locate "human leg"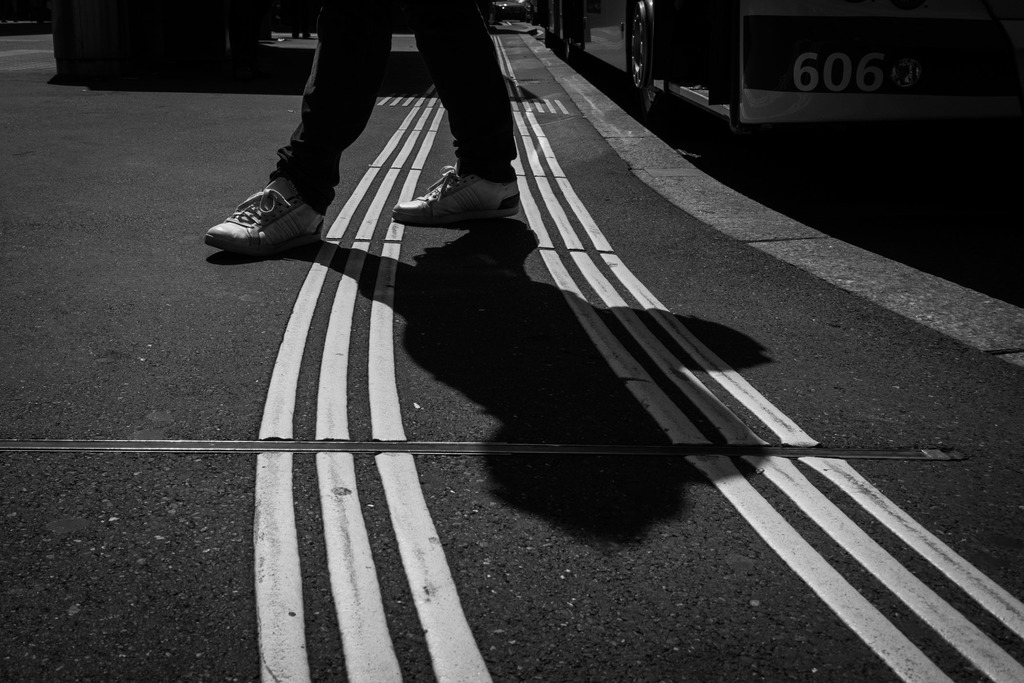
pyautogui.locateOnScreen(215, 52, 356, 267)
